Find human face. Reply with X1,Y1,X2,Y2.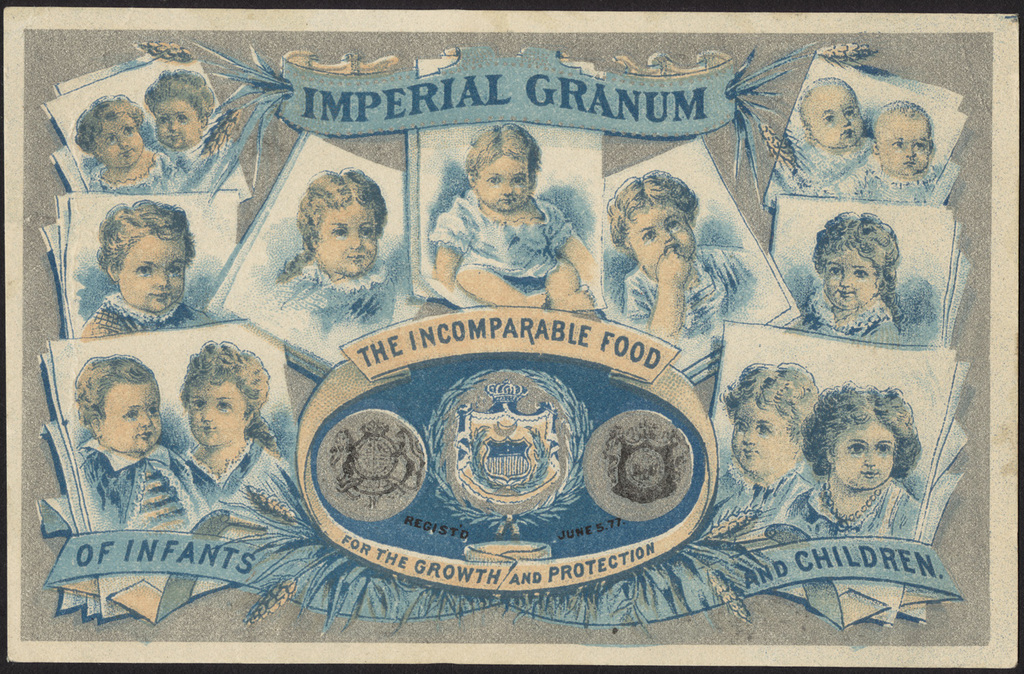
626,205,697,269.
